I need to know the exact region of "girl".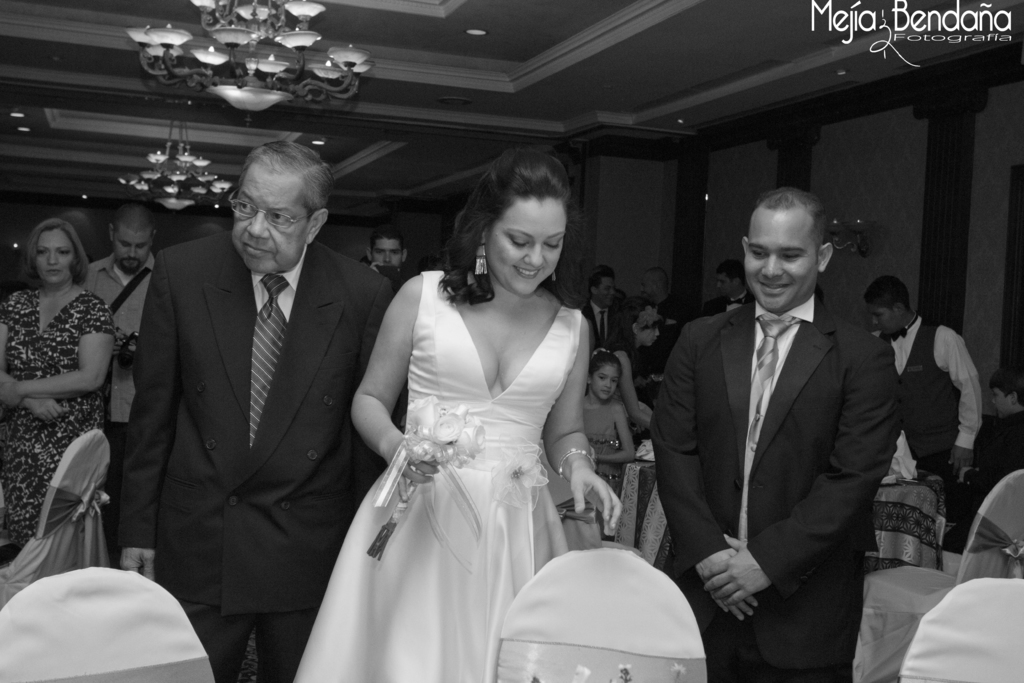
Region: locate(582, 354, 636, 548).
